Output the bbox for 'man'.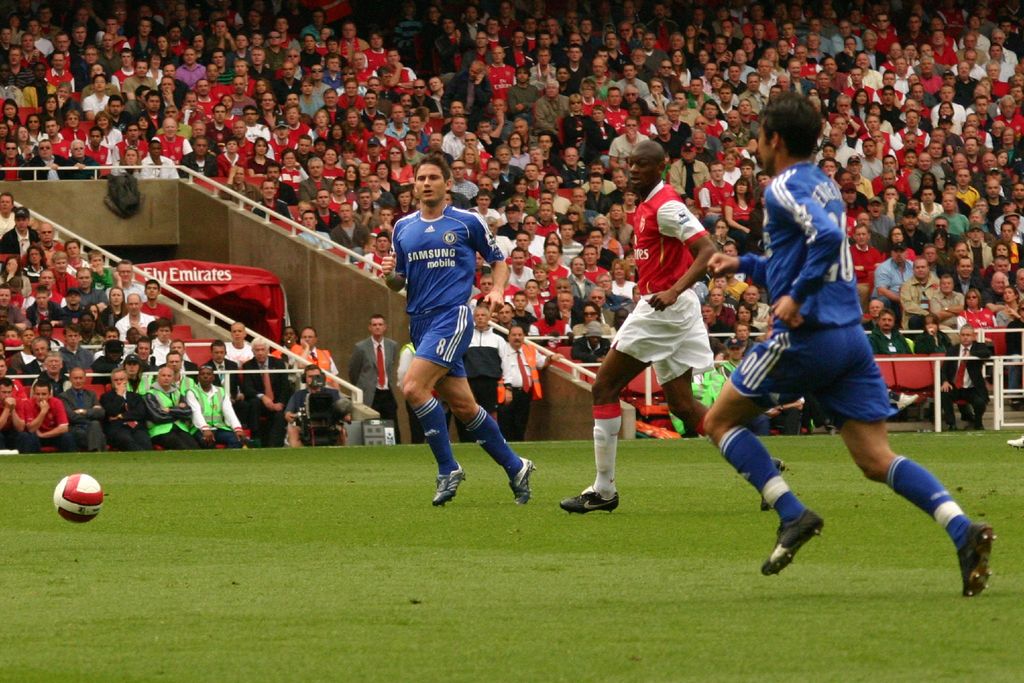
l=935, t=322, r=989, b=432.
